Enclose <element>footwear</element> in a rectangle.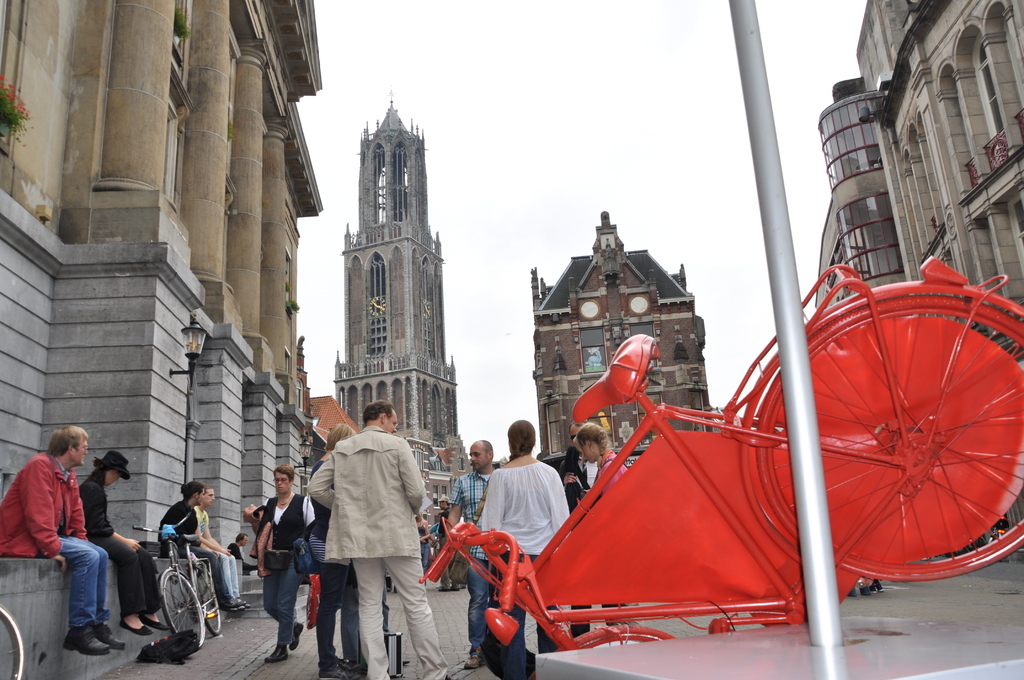
[324,660,356,678].
